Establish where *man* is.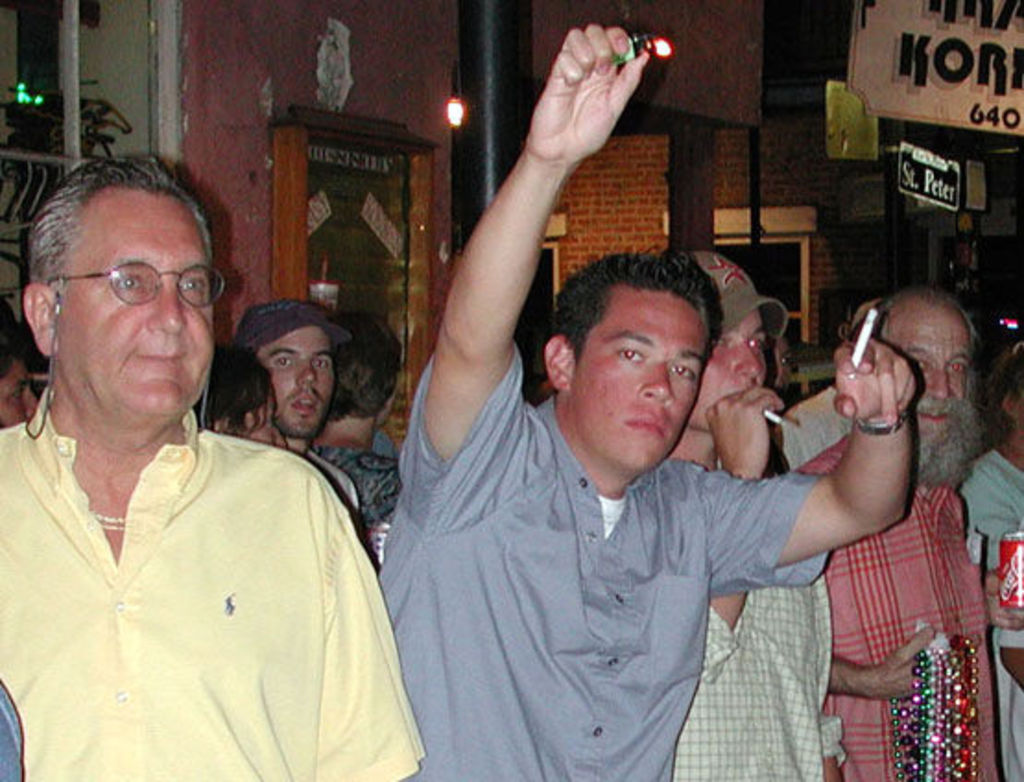
Established at <box>232,293,360,516</box>.
